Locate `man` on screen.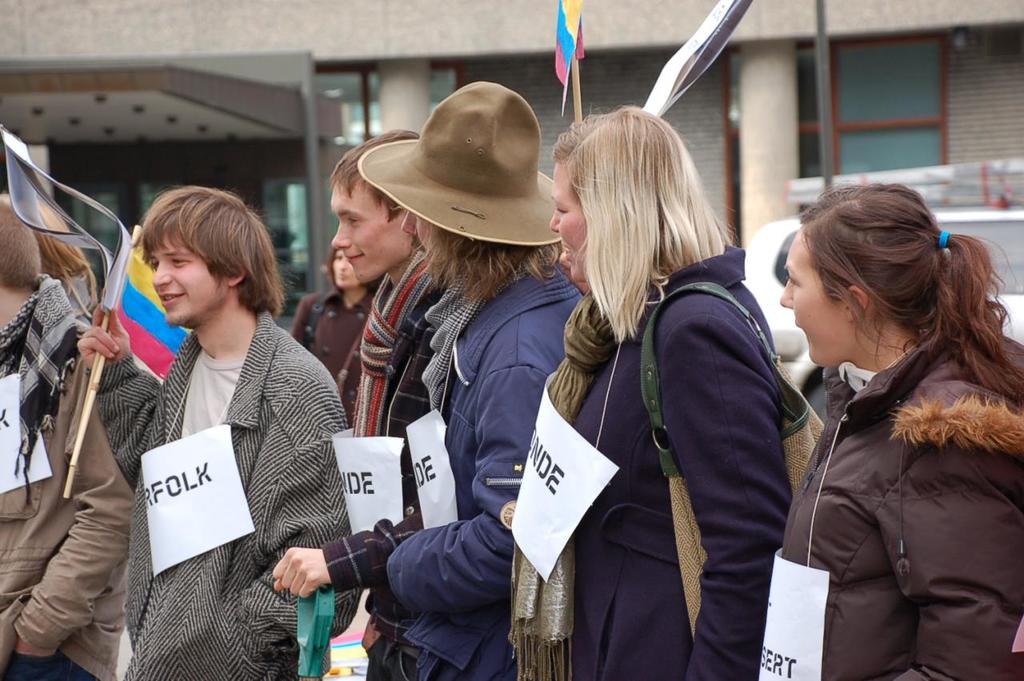
On screen at bbox=(75, 179, 363, 680).
